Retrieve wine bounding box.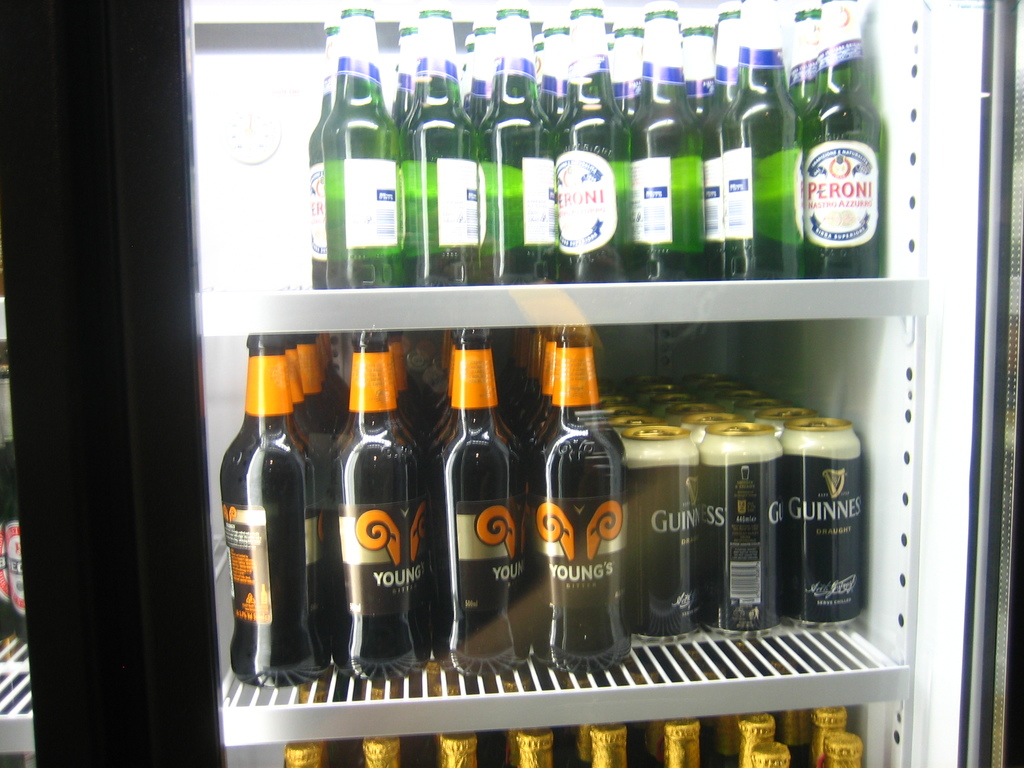
Bounding box: x1=381, y1=0, x2=490, y2=287.
